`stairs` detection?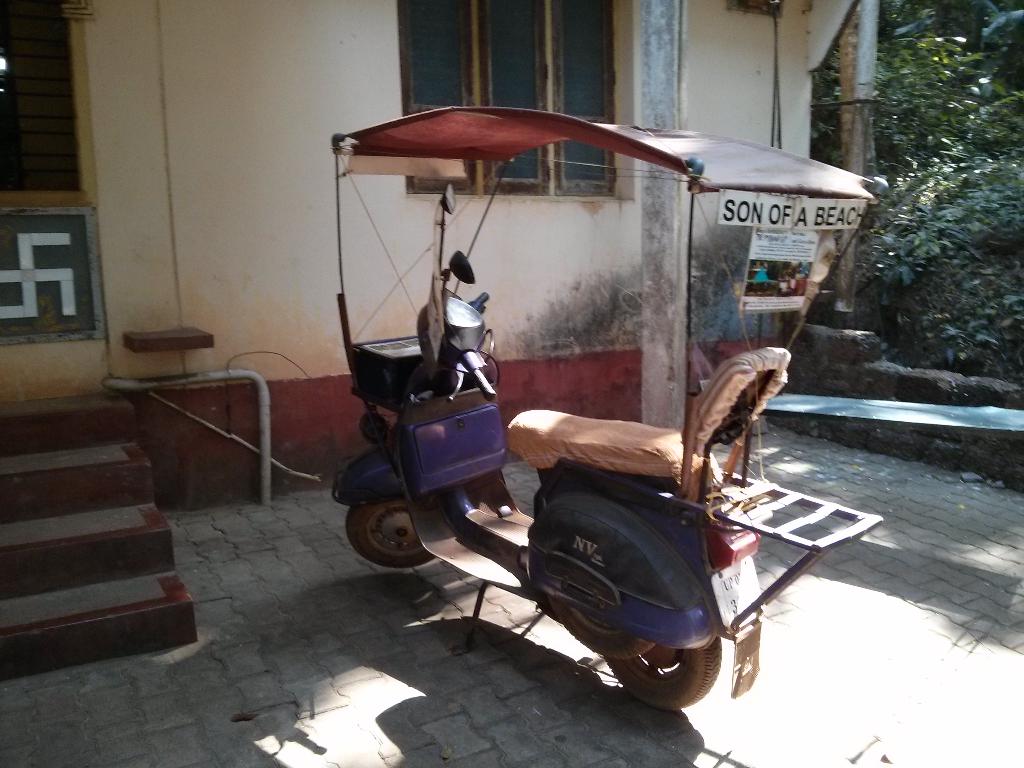
l=0, t=385, r=198, b=679
